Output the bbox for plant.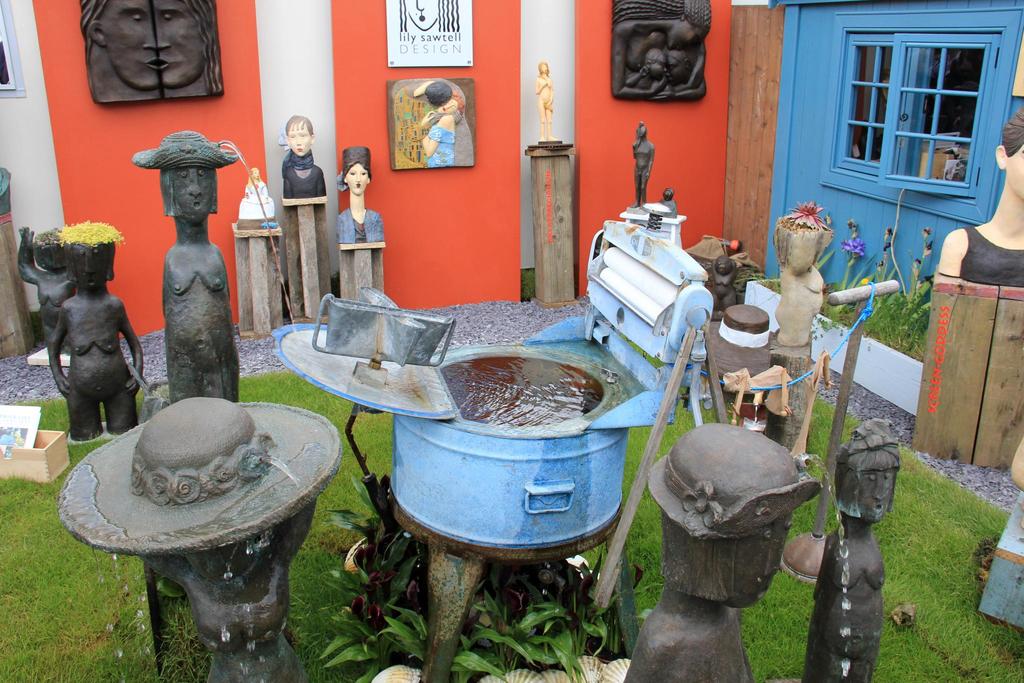
776/194/828/236.
